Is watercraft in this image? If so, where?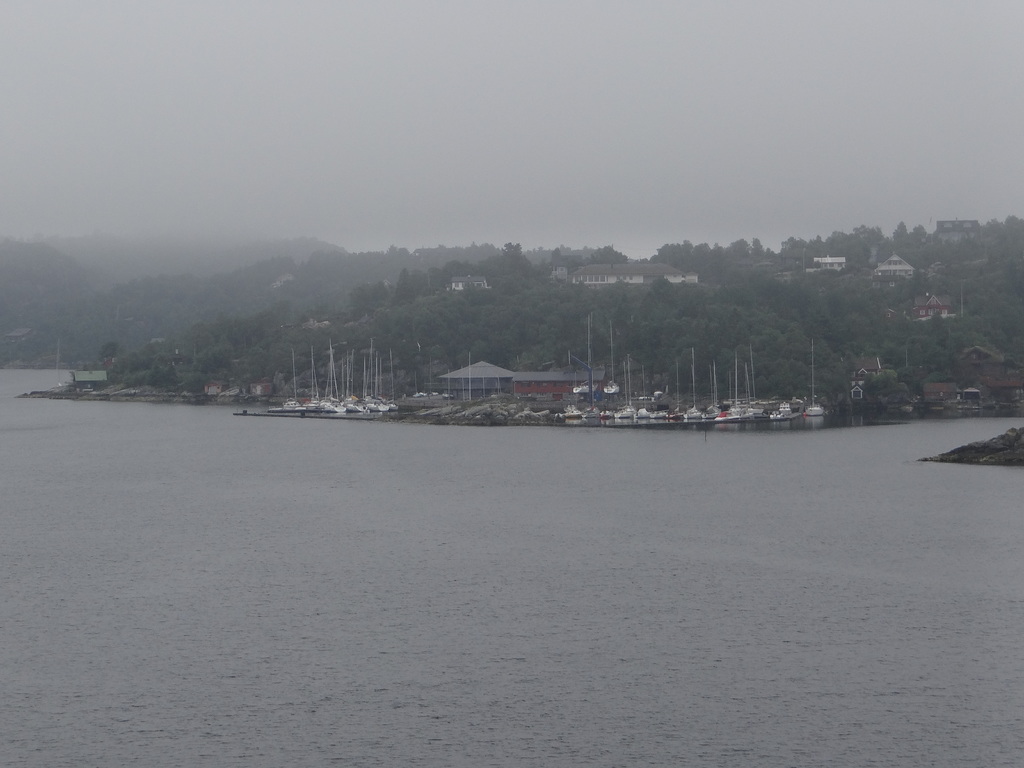
Yes, at [x1=803, y1=401, x2=826, y2=421].
